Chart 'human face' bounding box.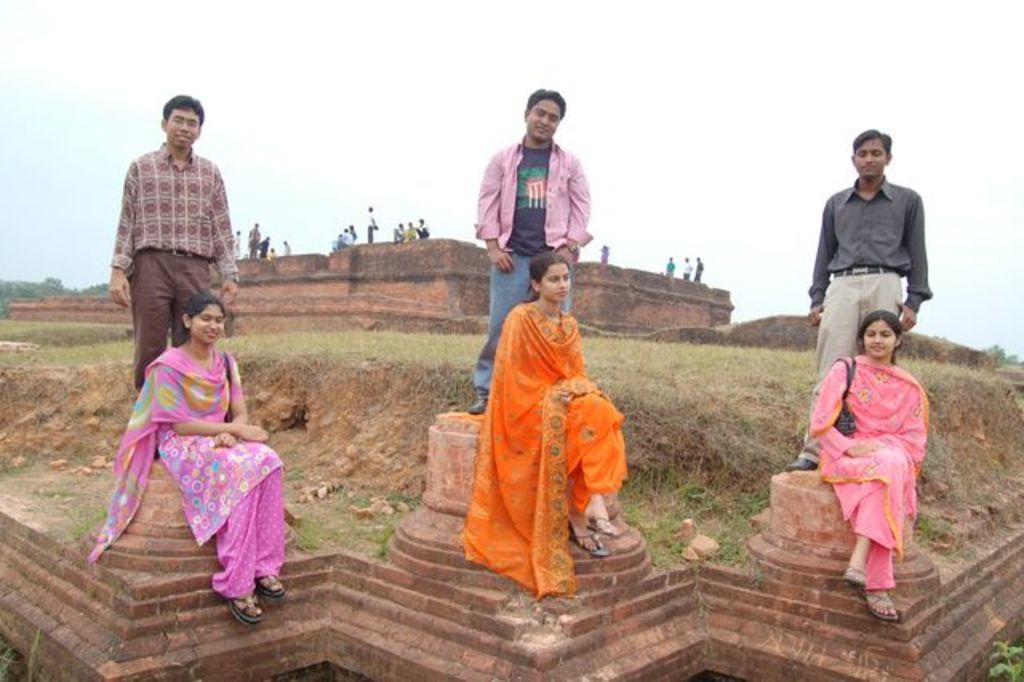
Charted: [859, 142, 883, 176].
